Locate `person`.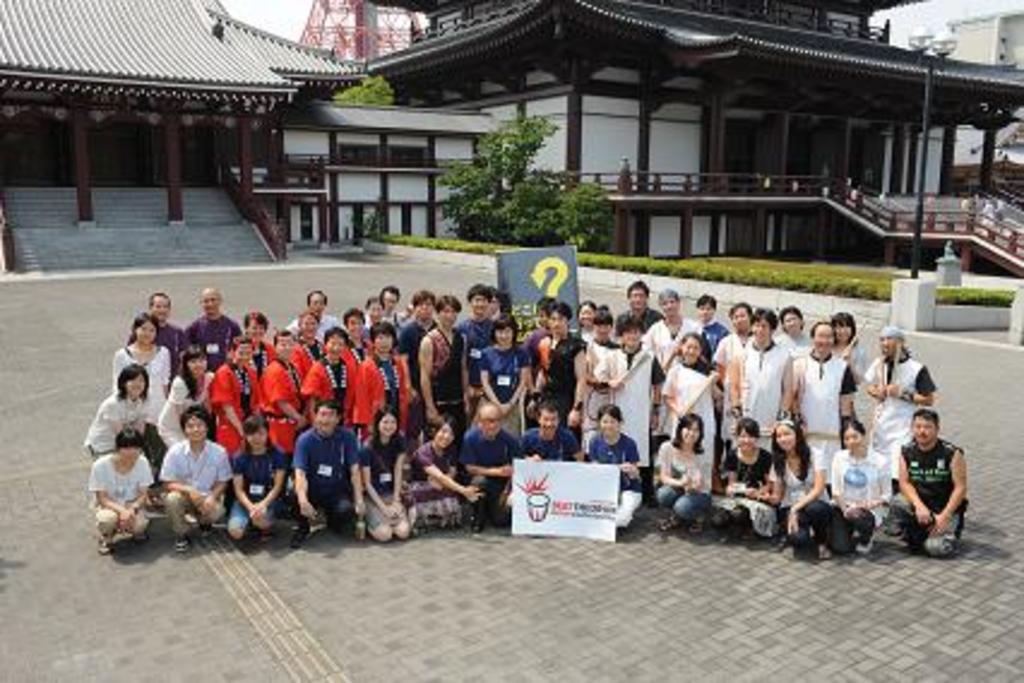
Bounding box: region(108, 315, 171, 418).
